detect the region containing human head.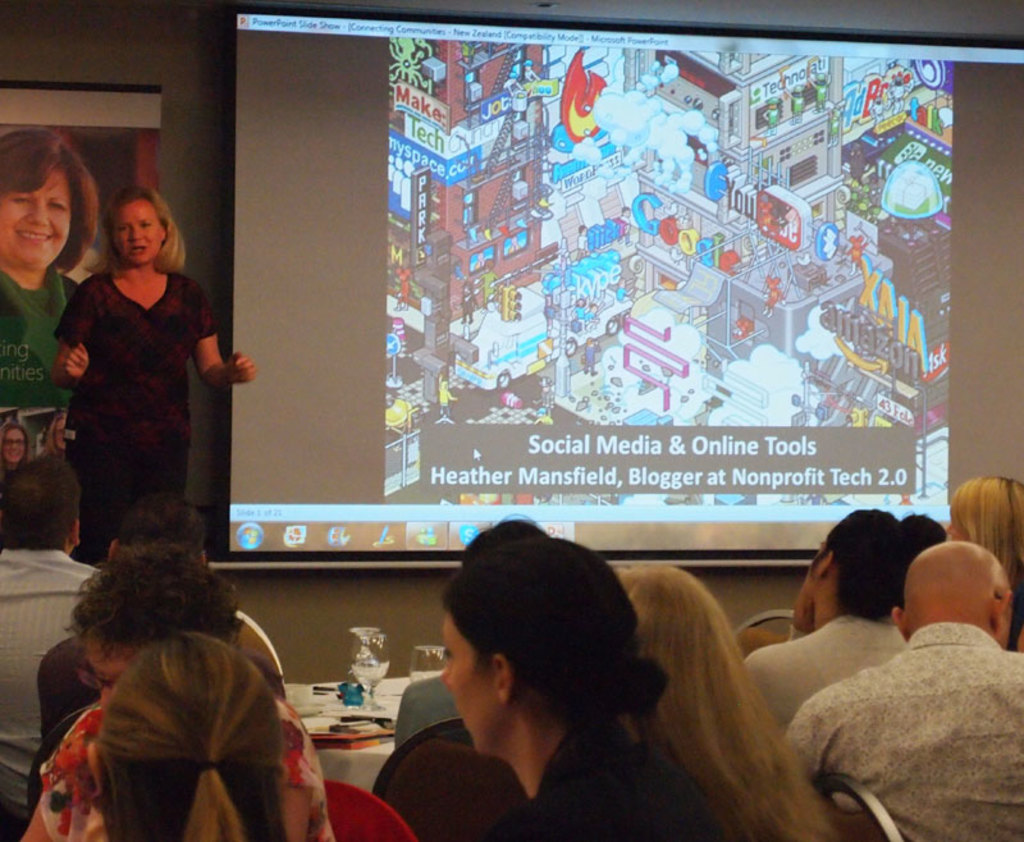
(x1=74, y1=549, x2=252, y2=709).
